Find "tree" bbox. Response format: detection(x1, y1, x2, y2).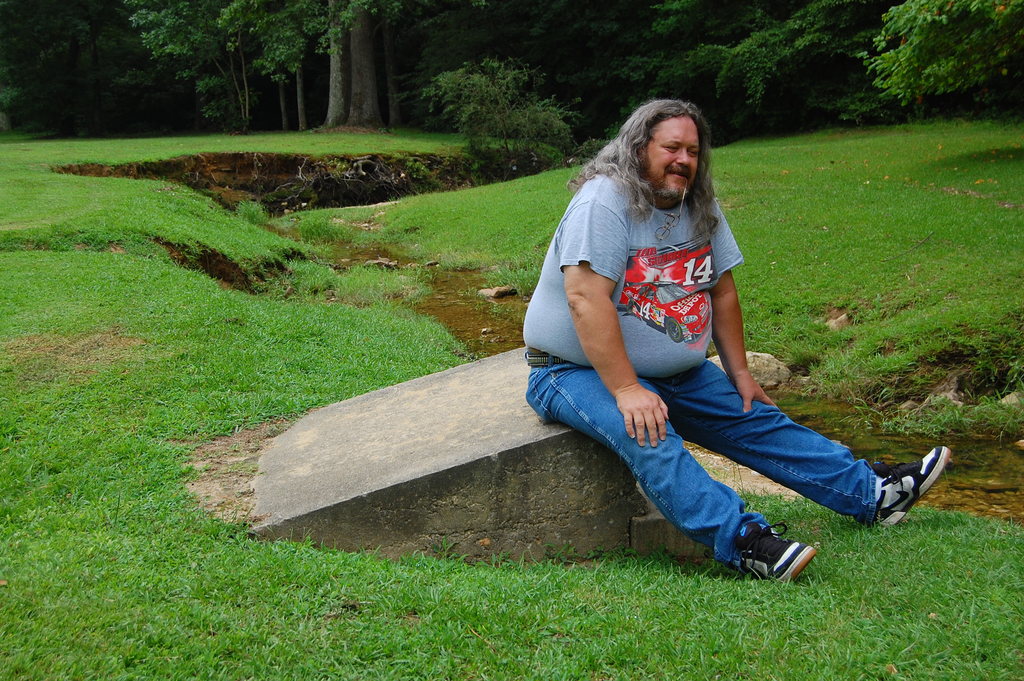
detection(852, 0, 1023, 124).
